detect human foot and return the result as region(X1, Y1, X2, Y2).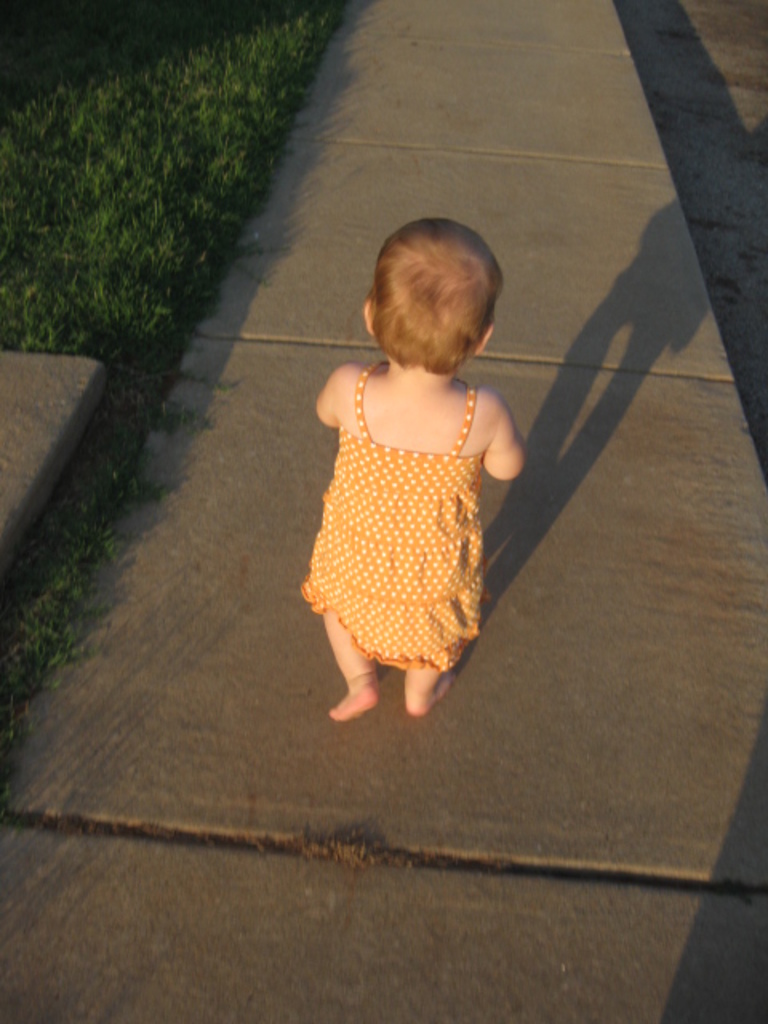
region(326, 674, 382, 717).
